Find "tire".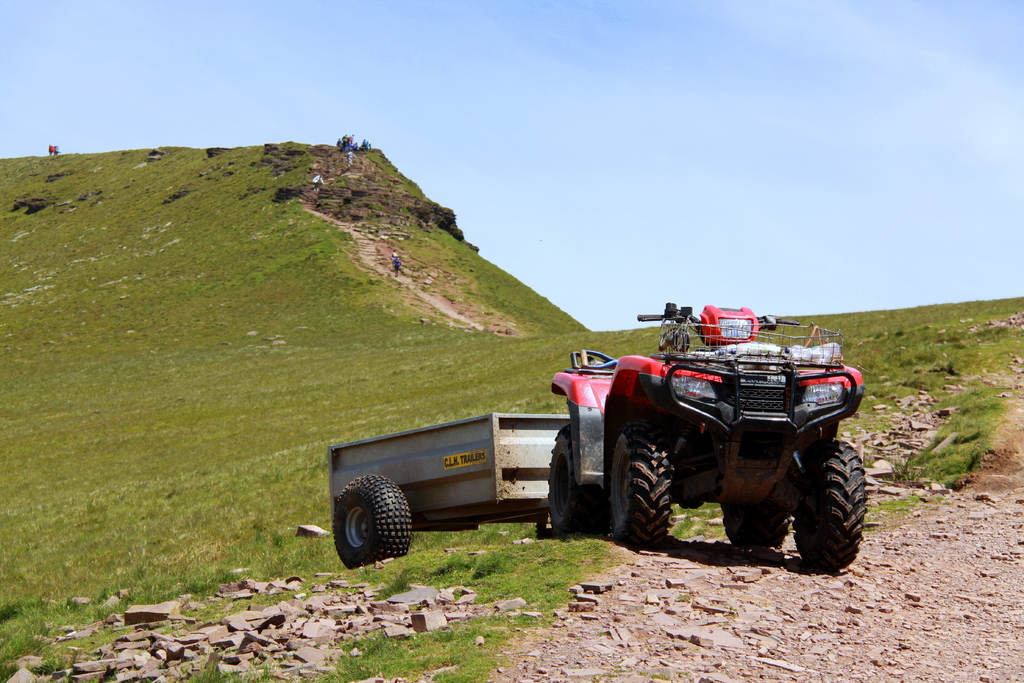
[803,441,871,577].
